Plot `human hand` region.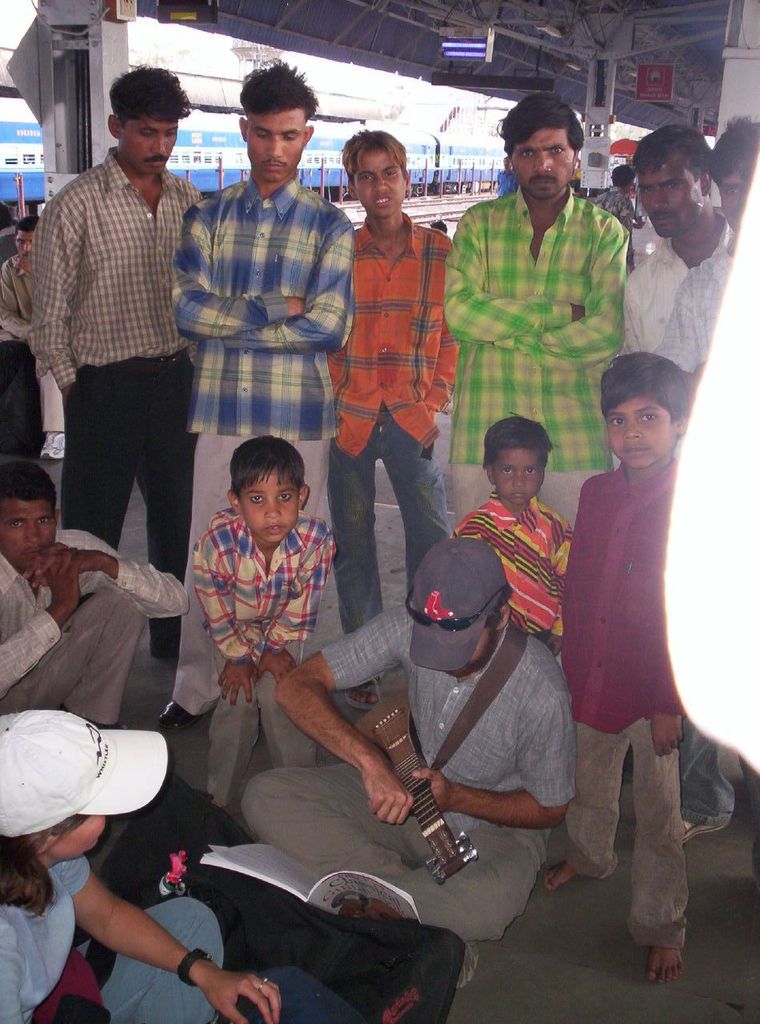
Plotted at crop(570, 304, 586, 320).
